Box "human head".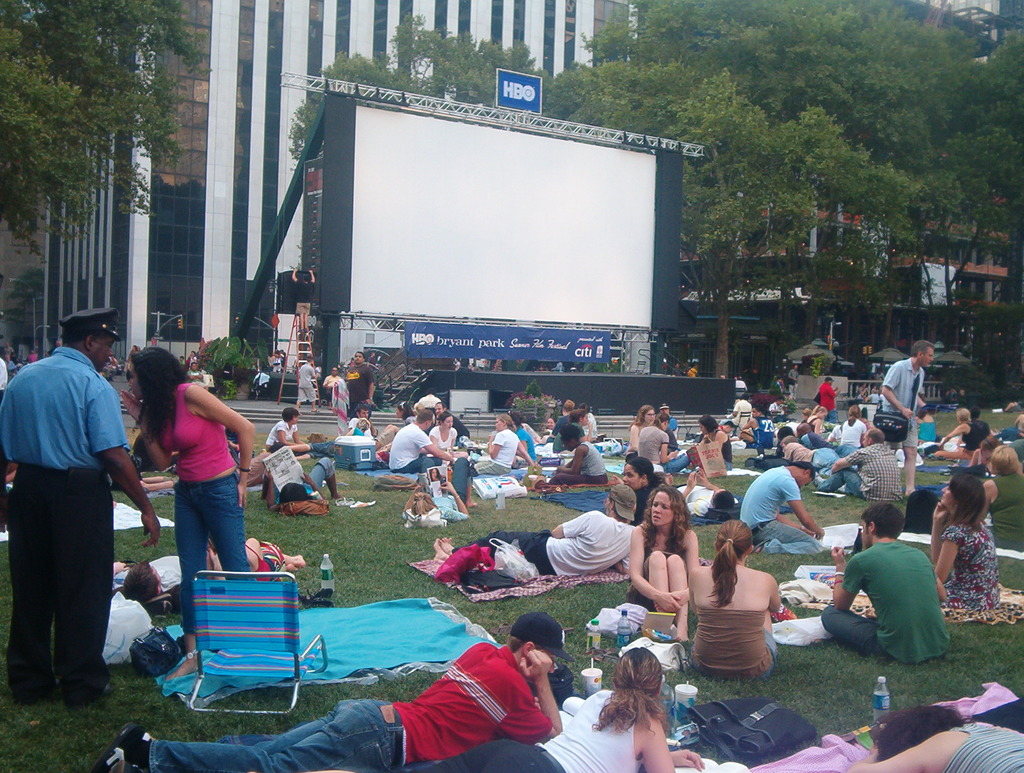
box=[428, 466, 438, 481].
